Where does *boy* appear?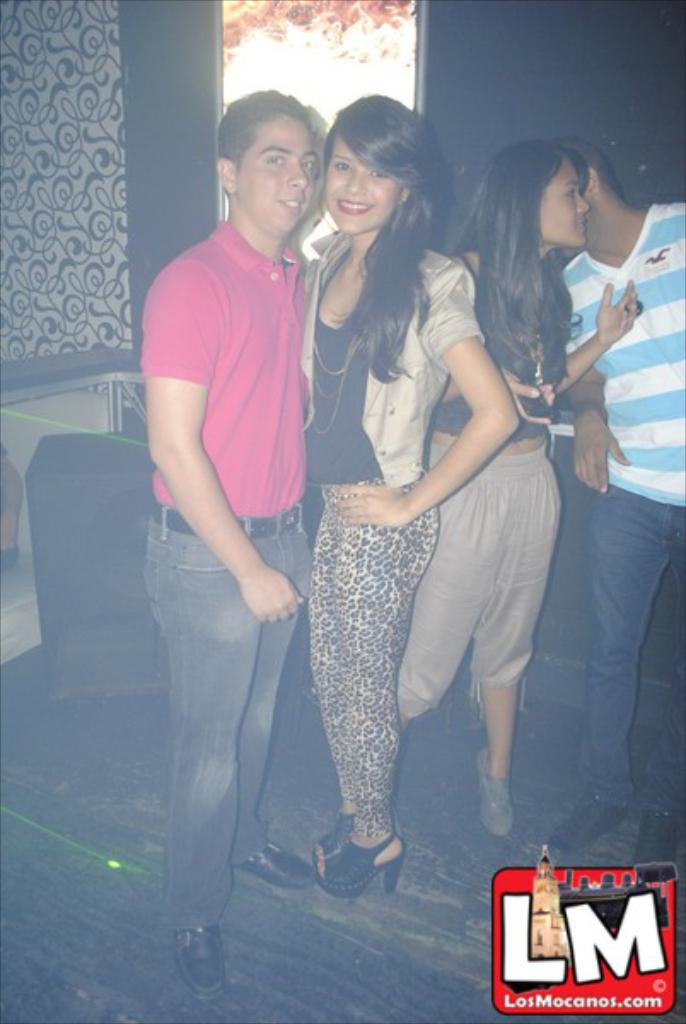
Appears at 555:137:684:860.
